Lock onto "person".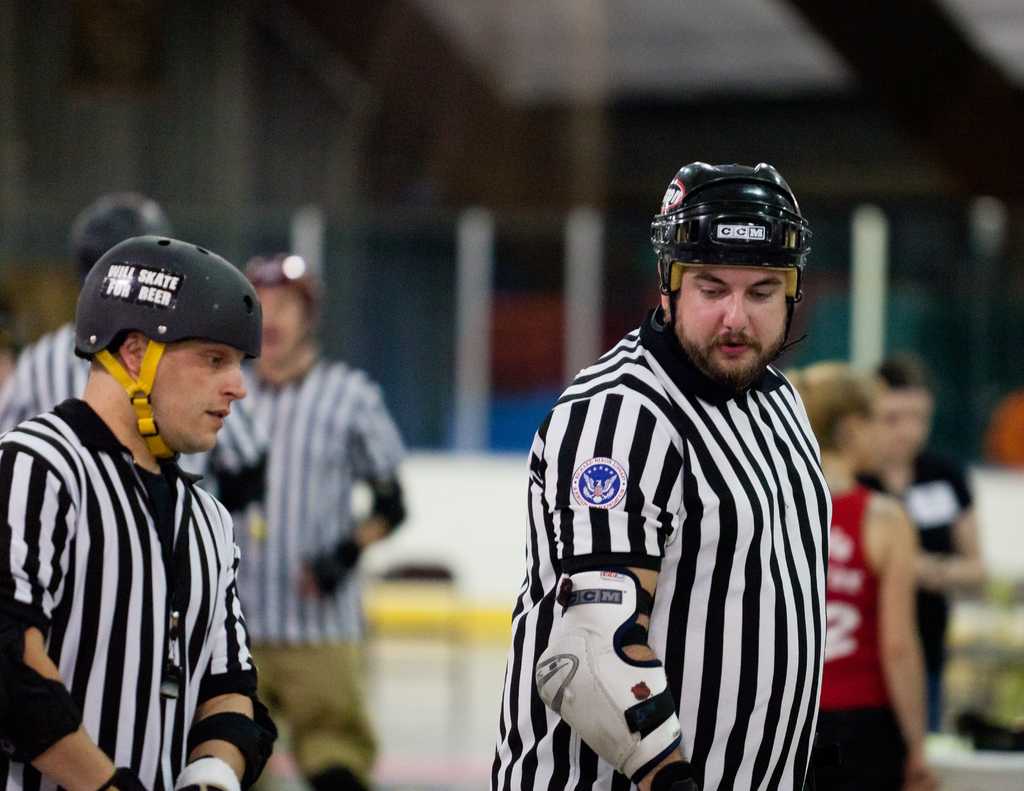
Locked: pyautogui.locateOnScreen(0, 192, 177, 426).
